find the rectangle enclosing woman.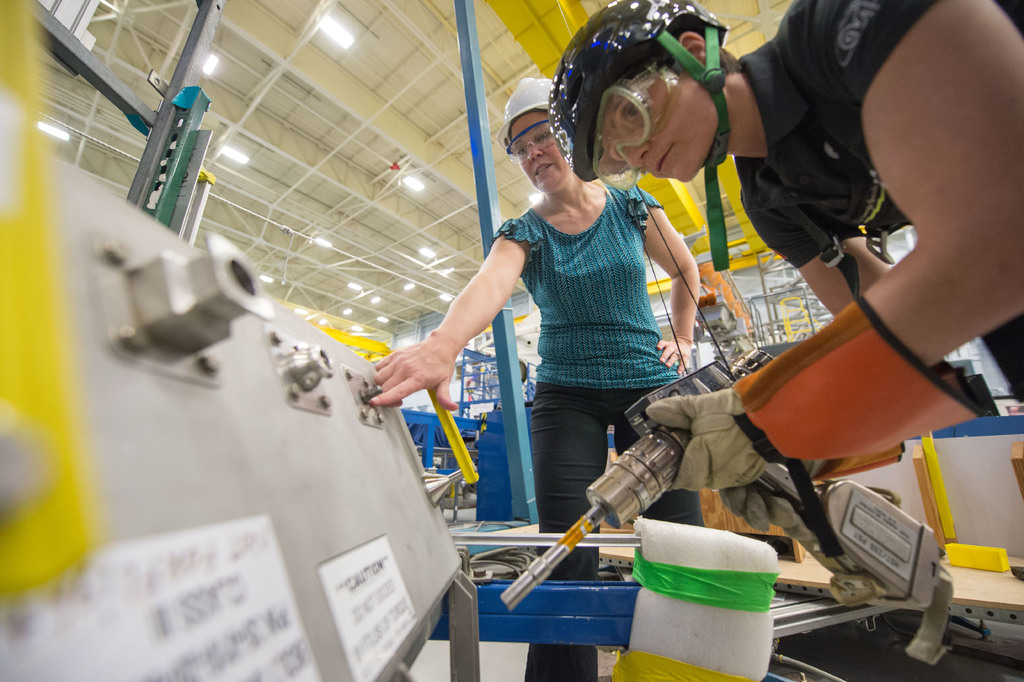
BBox(471, 54, 733, 568).
